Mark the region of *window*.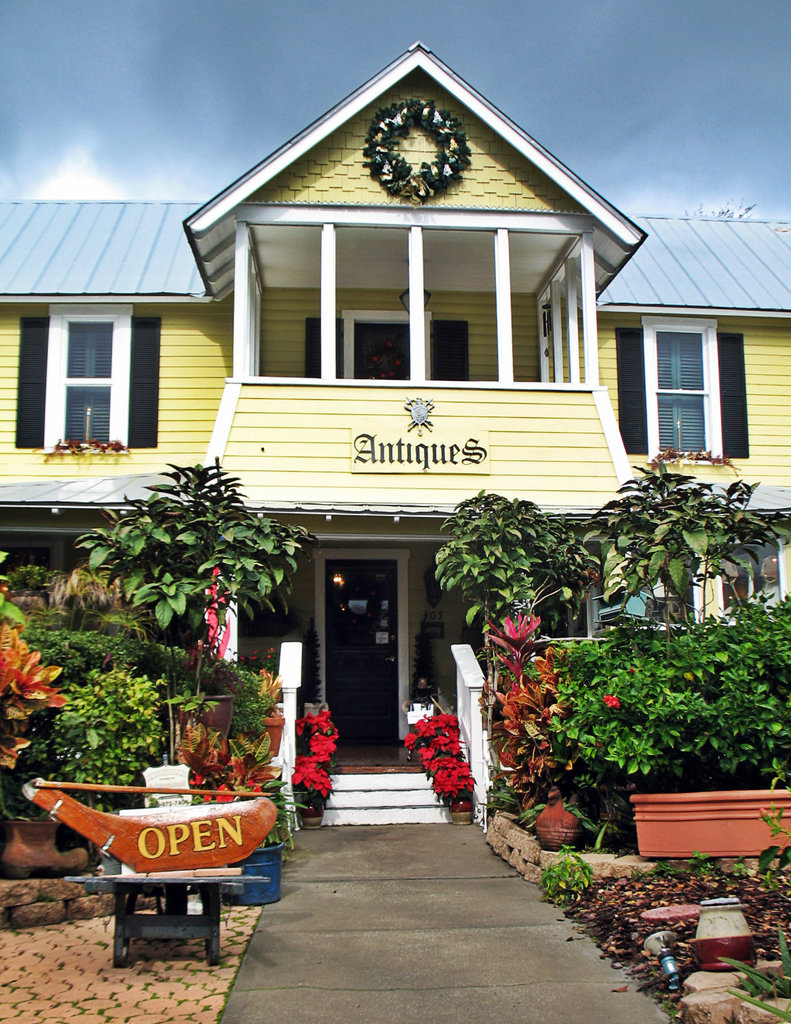
Region: locate(336, 307, 424, 384).
